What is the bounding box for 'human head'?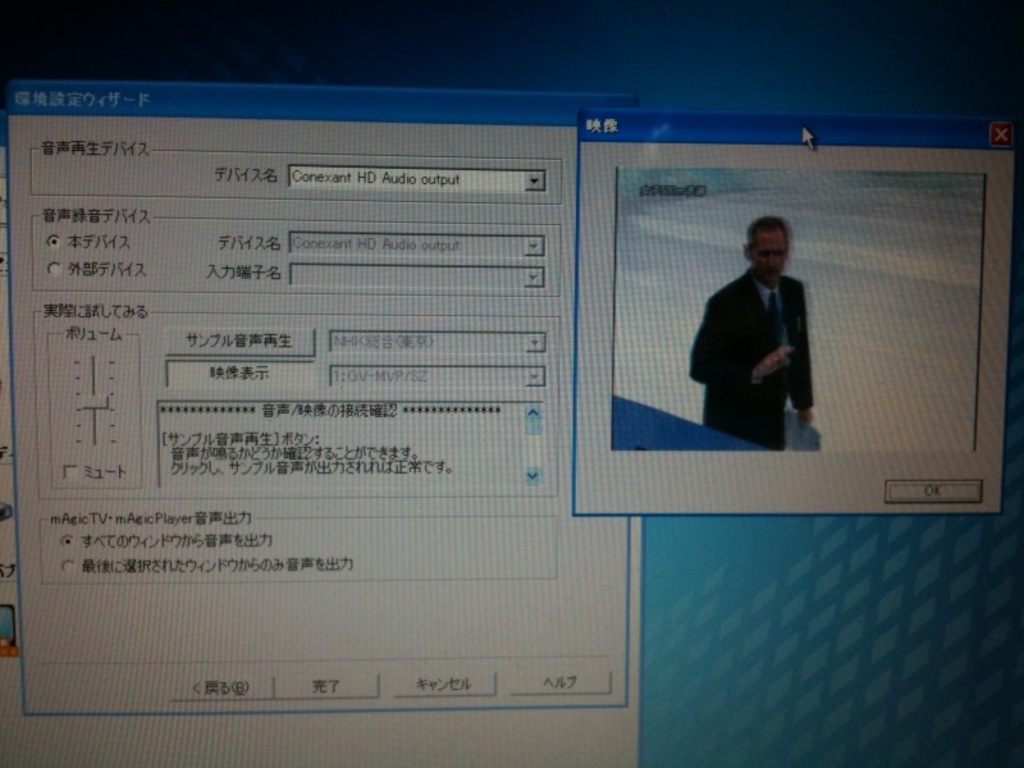
left=732, top=216, right=801, bottom=294.
